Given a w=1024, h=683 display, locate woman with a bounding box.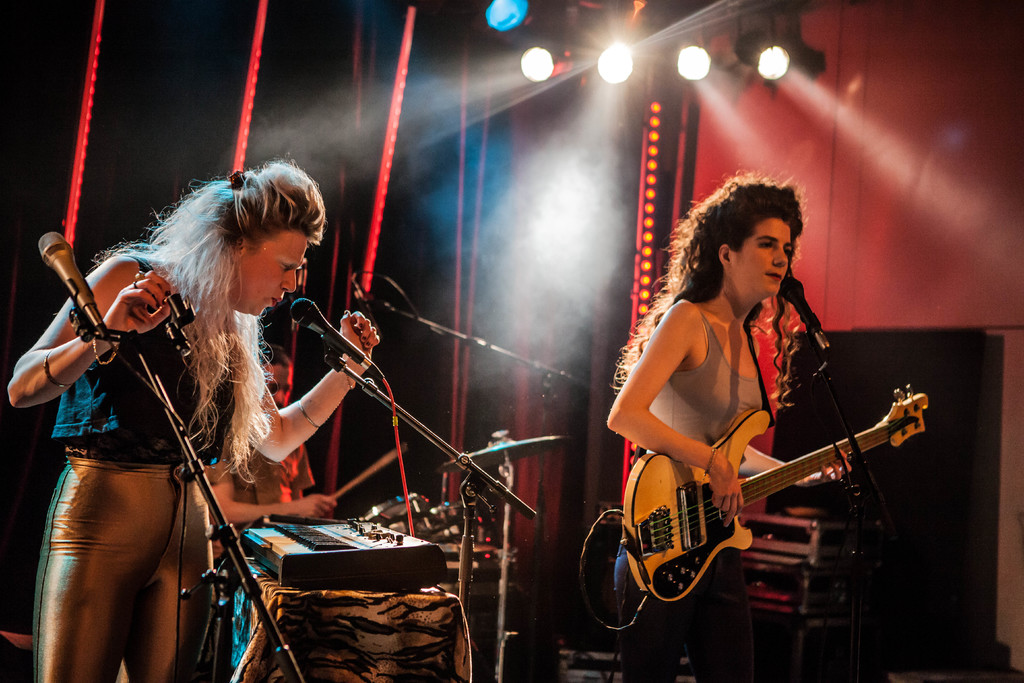
Located: 600, 174, 858, 682.
